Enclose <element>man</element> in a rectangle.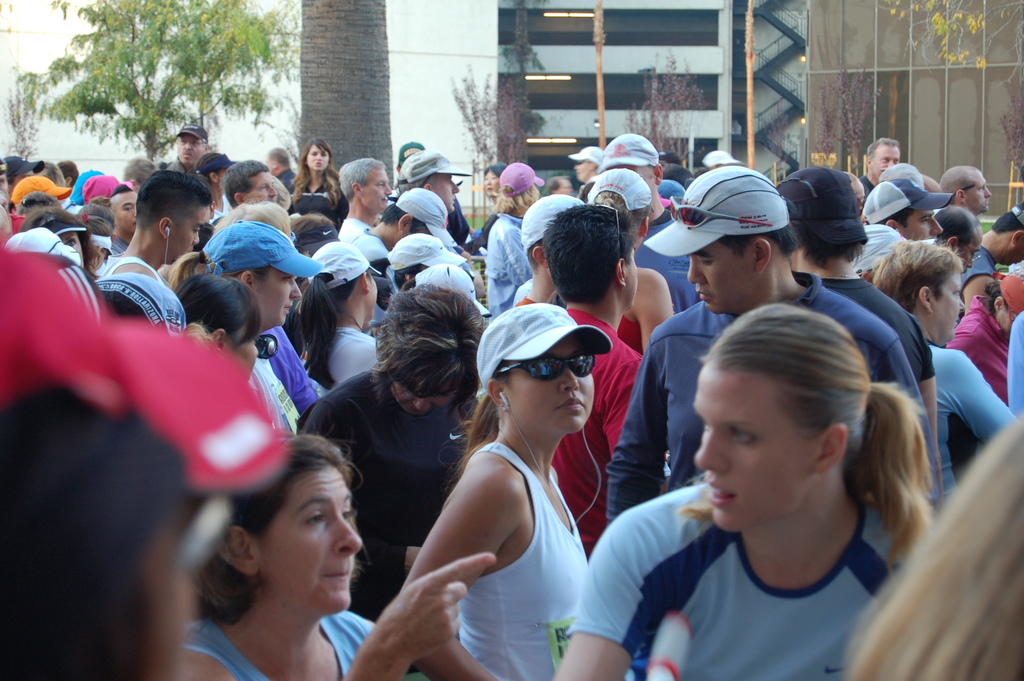
x1=335, y1=154, x2=394, y2=236.
